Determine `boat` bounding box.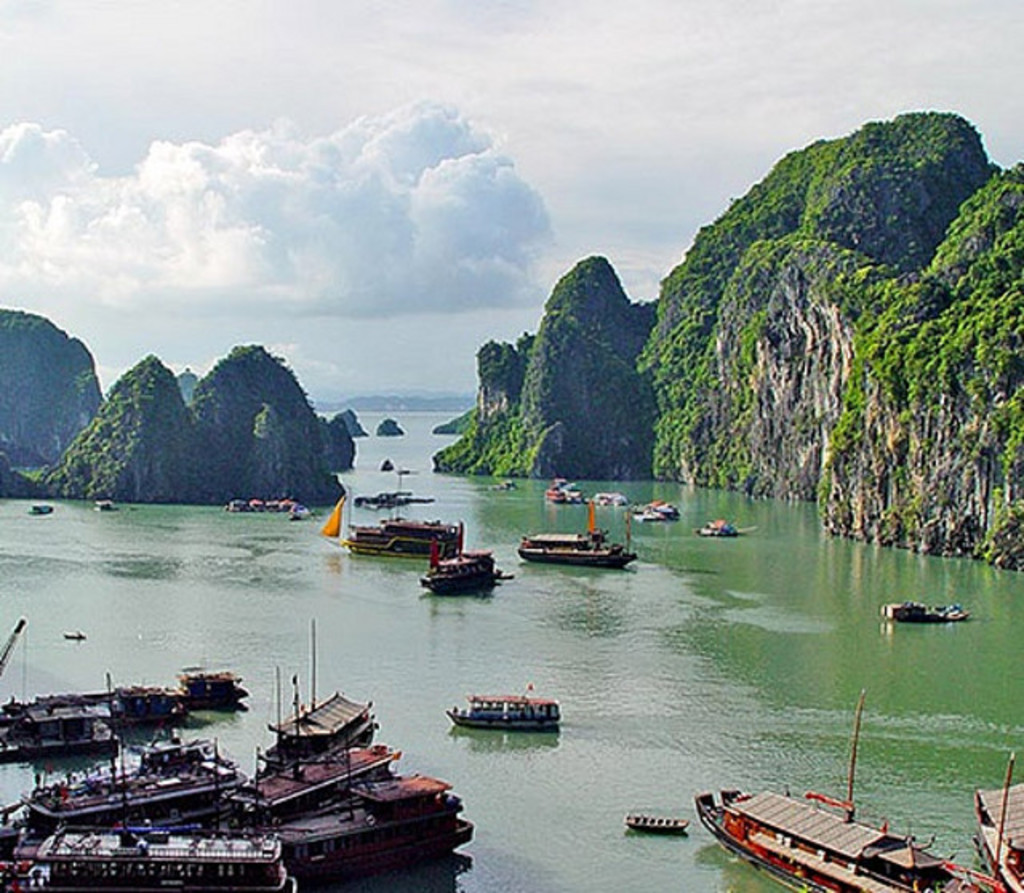
Determined: left=680, top=775, right=949, bottom=885.
